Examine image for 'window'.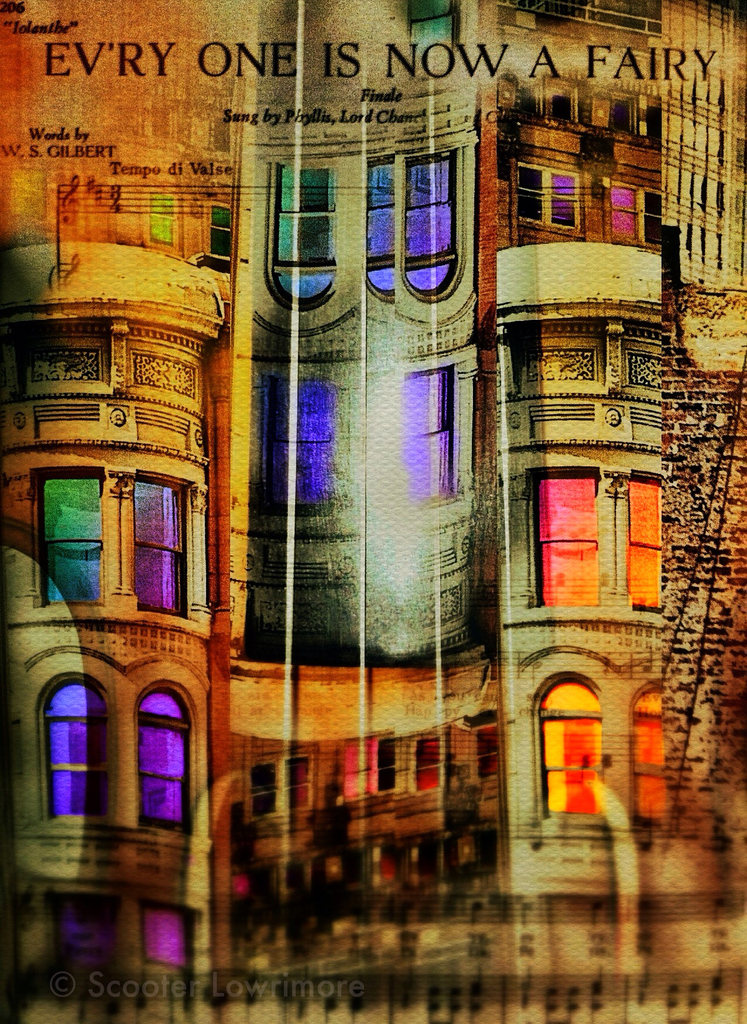
Examination result: (138, 469, 202, 614).
